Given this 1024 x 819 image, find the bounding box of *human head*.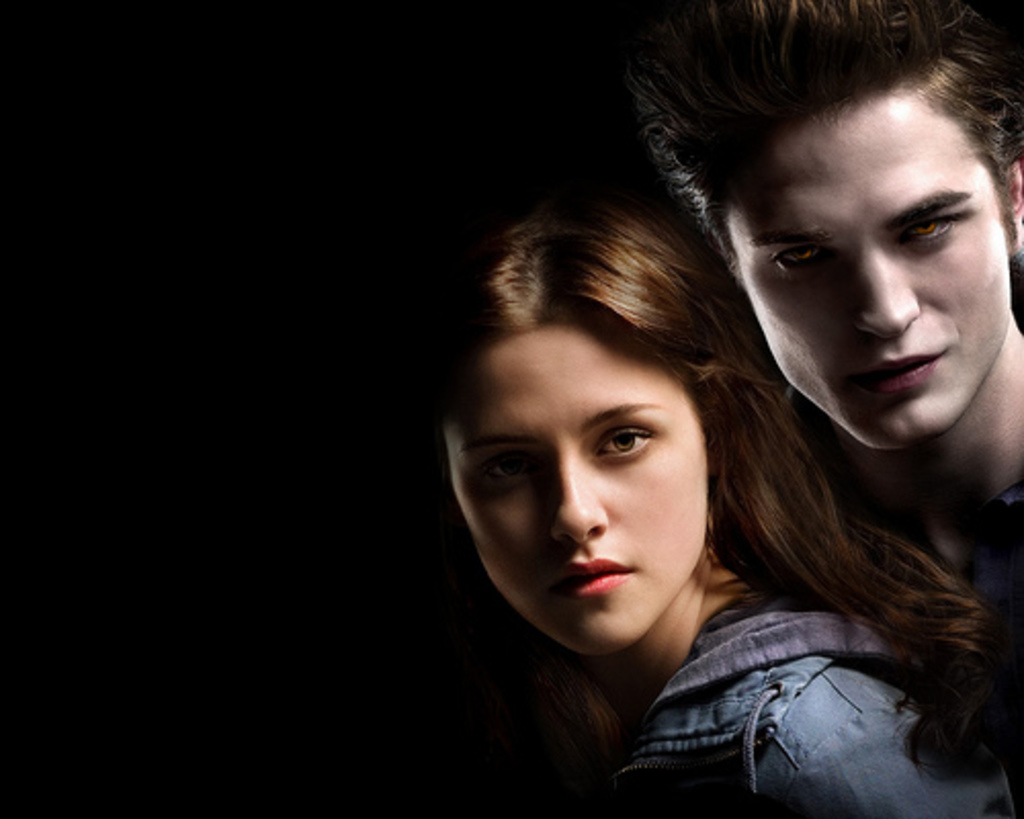
442 231 743 596.
